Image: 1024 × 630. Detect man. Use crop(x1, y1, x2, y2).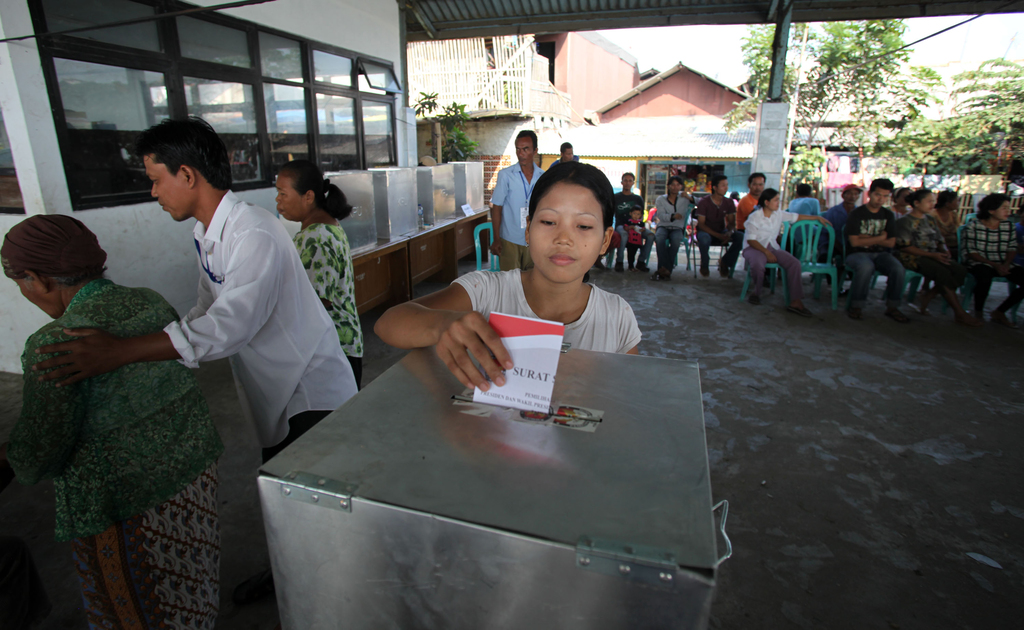
crop(613, 172, 651, 273).
